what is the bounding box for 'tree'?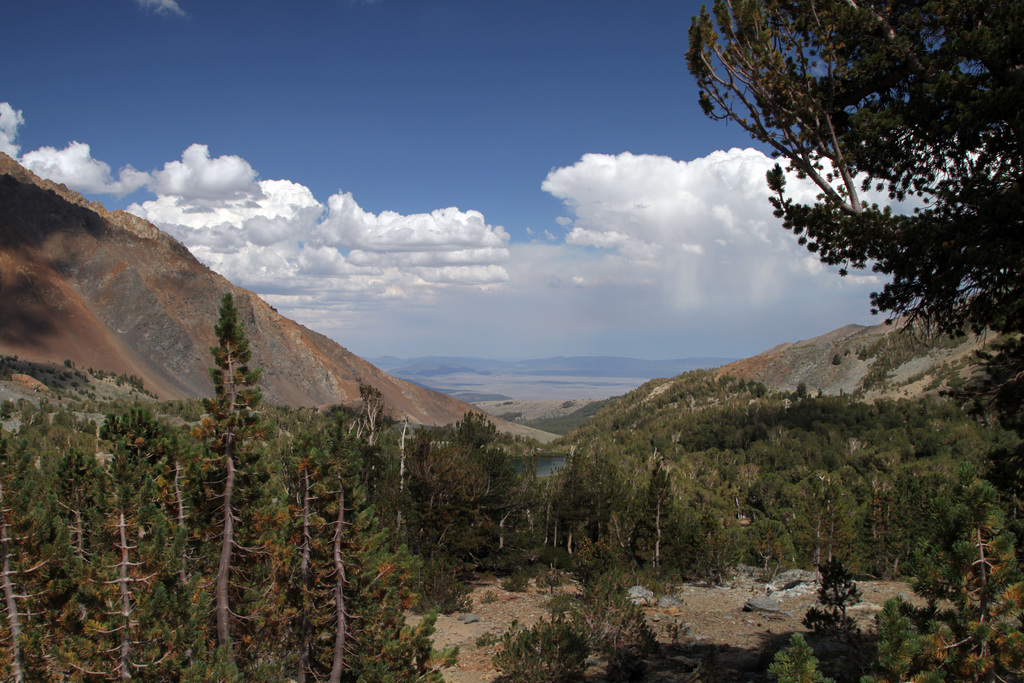
l=684, t=0, r=988, b=371.
